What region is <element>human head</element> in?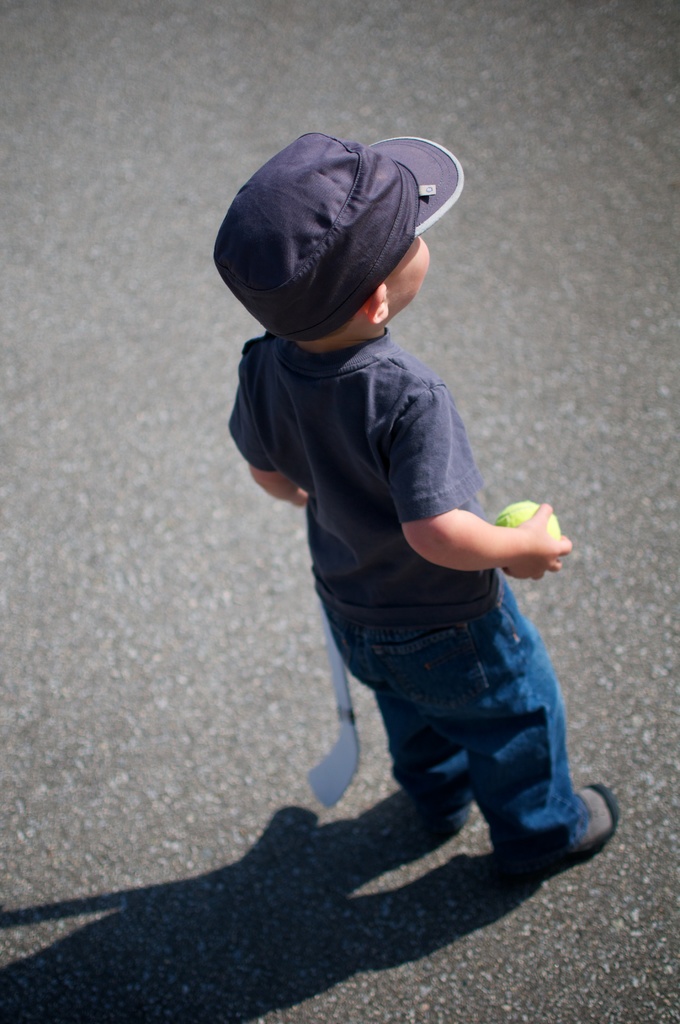
213, 130, 430, 319.
